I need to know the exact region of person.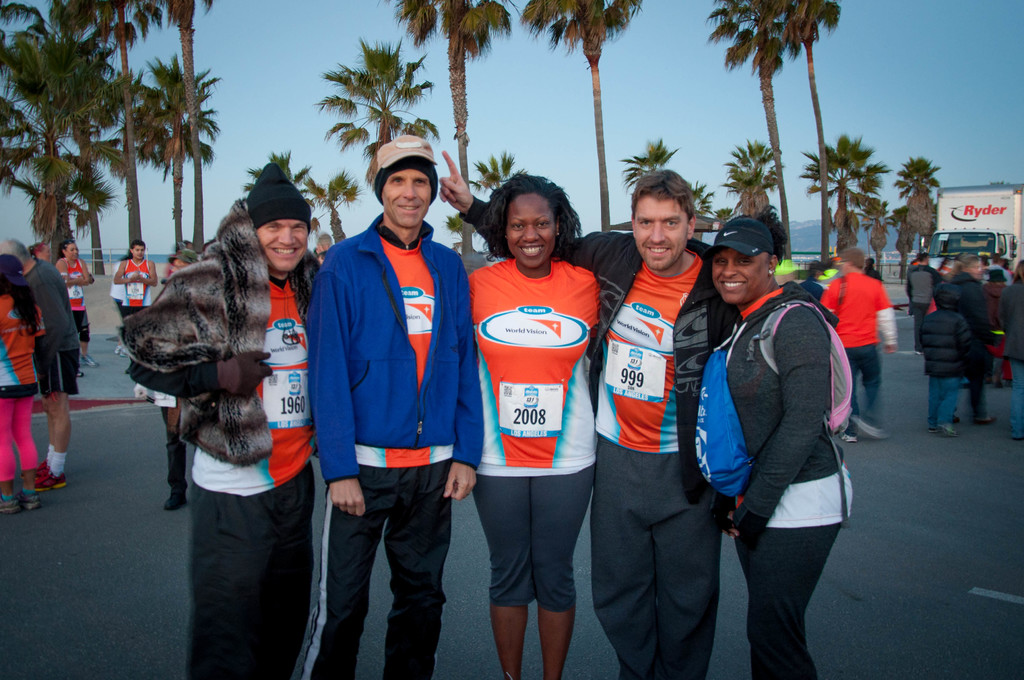
Region: bbox=(298, 138, 472, 679).
